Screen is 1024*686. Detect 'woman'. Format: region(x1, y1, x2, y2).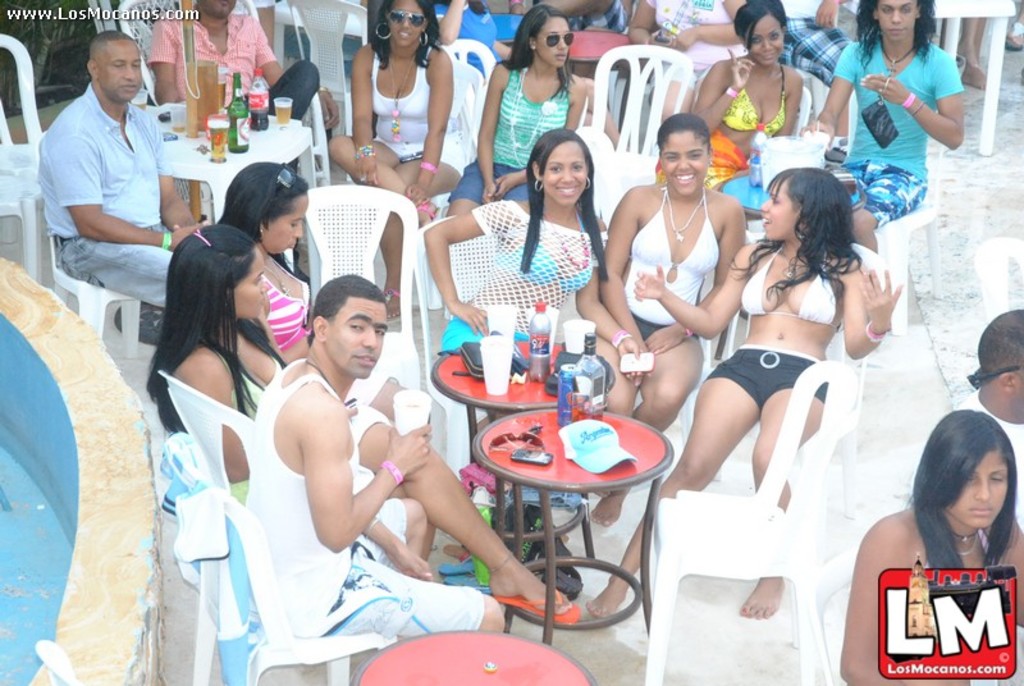
region(828, 404, 1023, 682).
